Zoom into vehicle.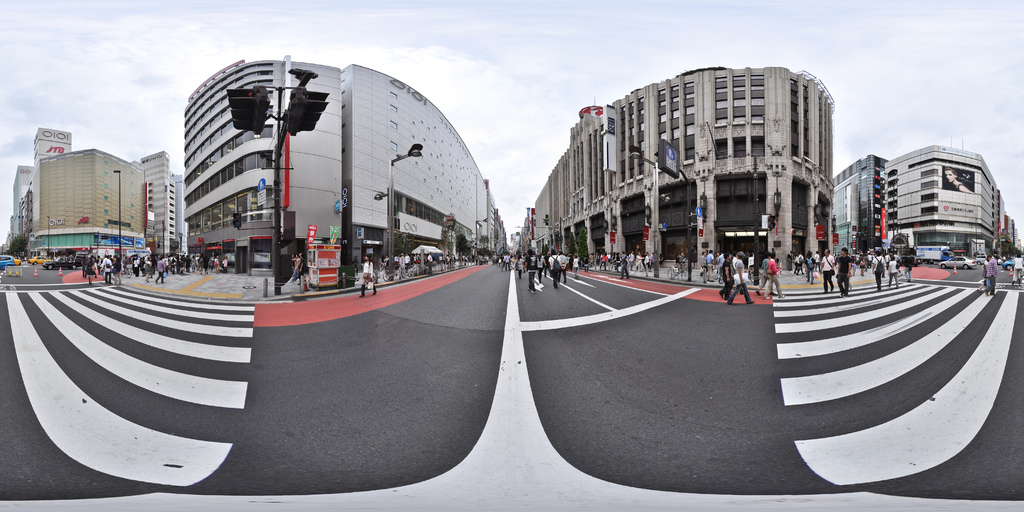
Zoom target: [42, 255, 73, 274].
